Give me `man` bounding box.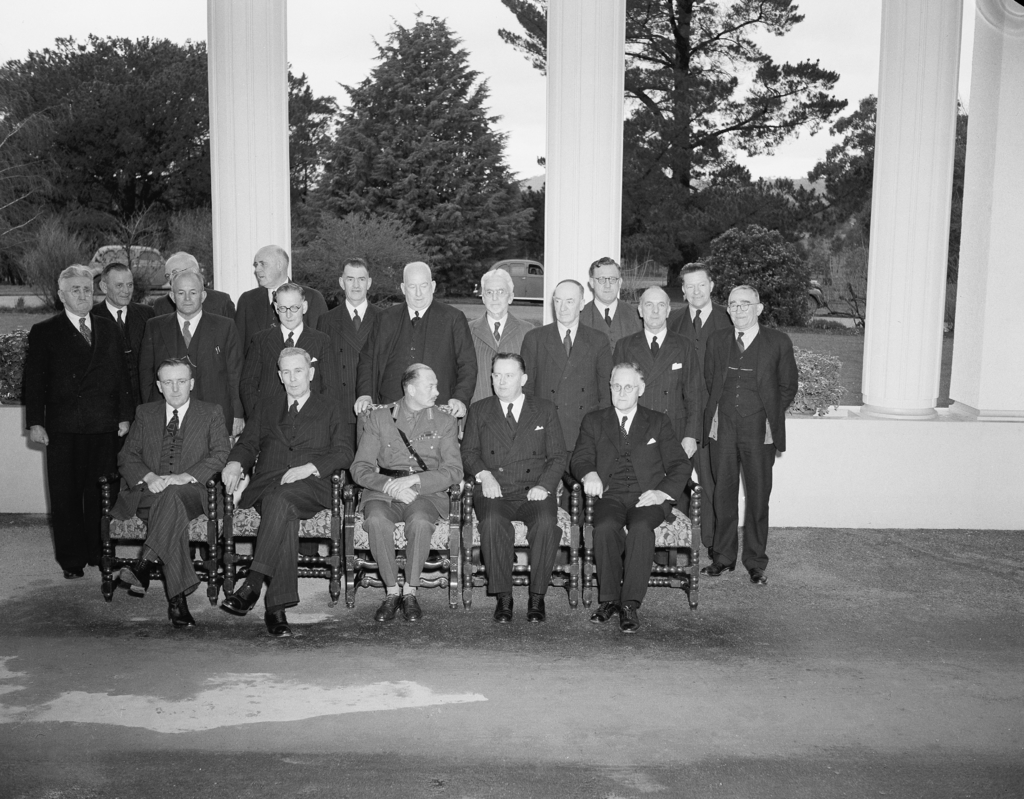
Rect(231, 242, 326, 360).
